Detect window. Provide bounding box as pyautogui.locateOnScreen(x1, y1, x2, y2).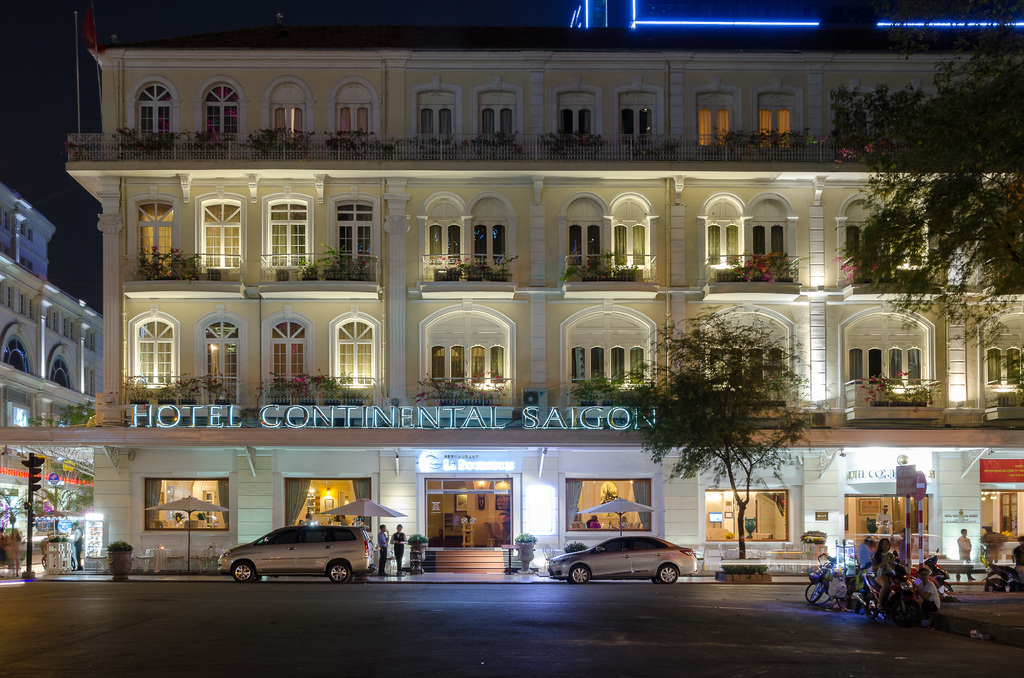
pyautogui.locateOnScreen(276, 319, 305, 382).
